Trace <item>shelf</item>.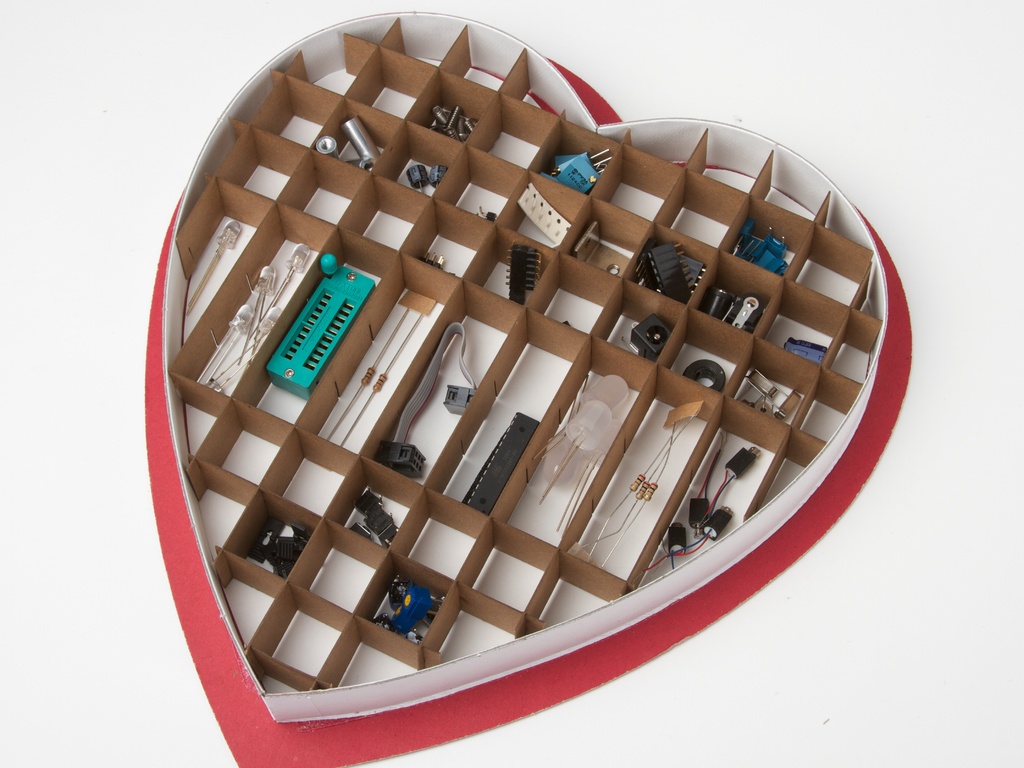
Traced to x1=631, y1=399, x2=790, y2=589.
